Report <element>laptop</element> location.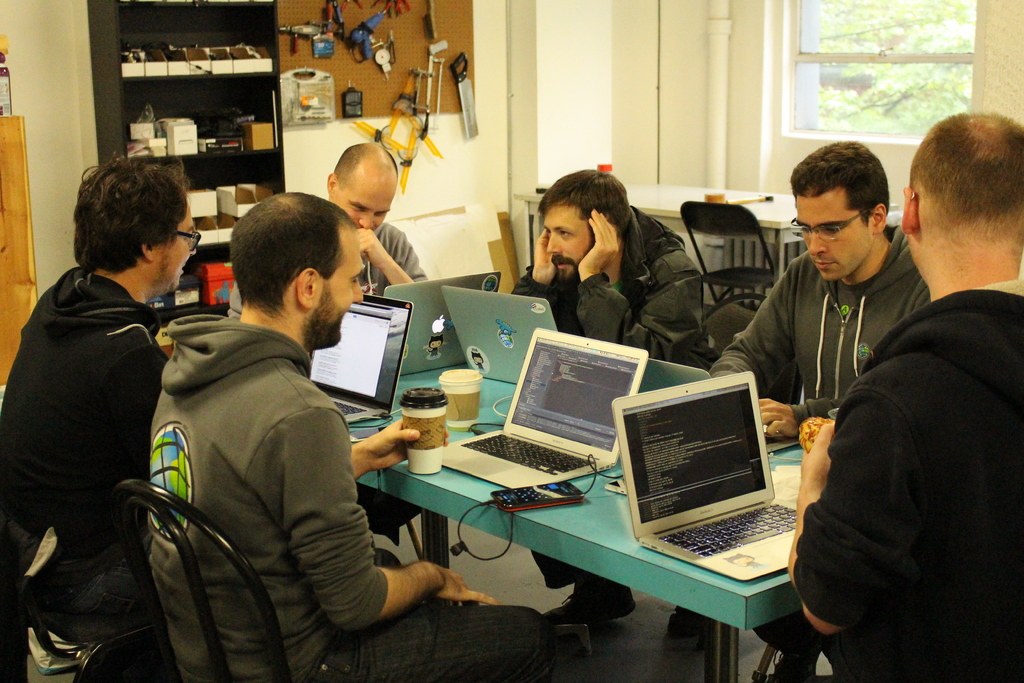
Report: 640,360,711,393.
